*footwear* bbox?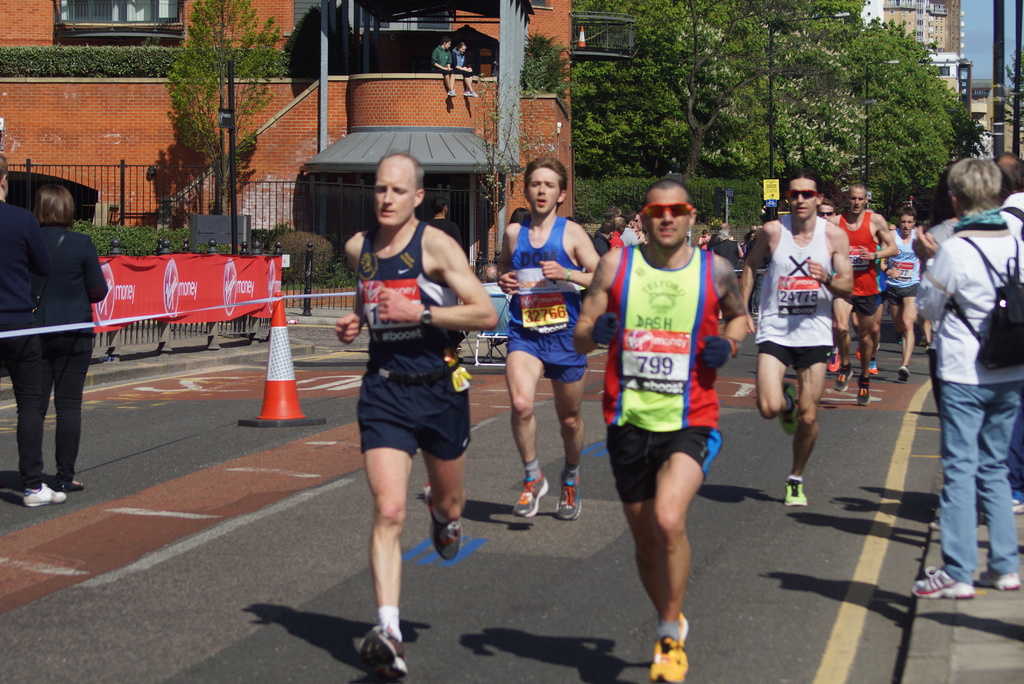
<box>897,366,908,384</box>
